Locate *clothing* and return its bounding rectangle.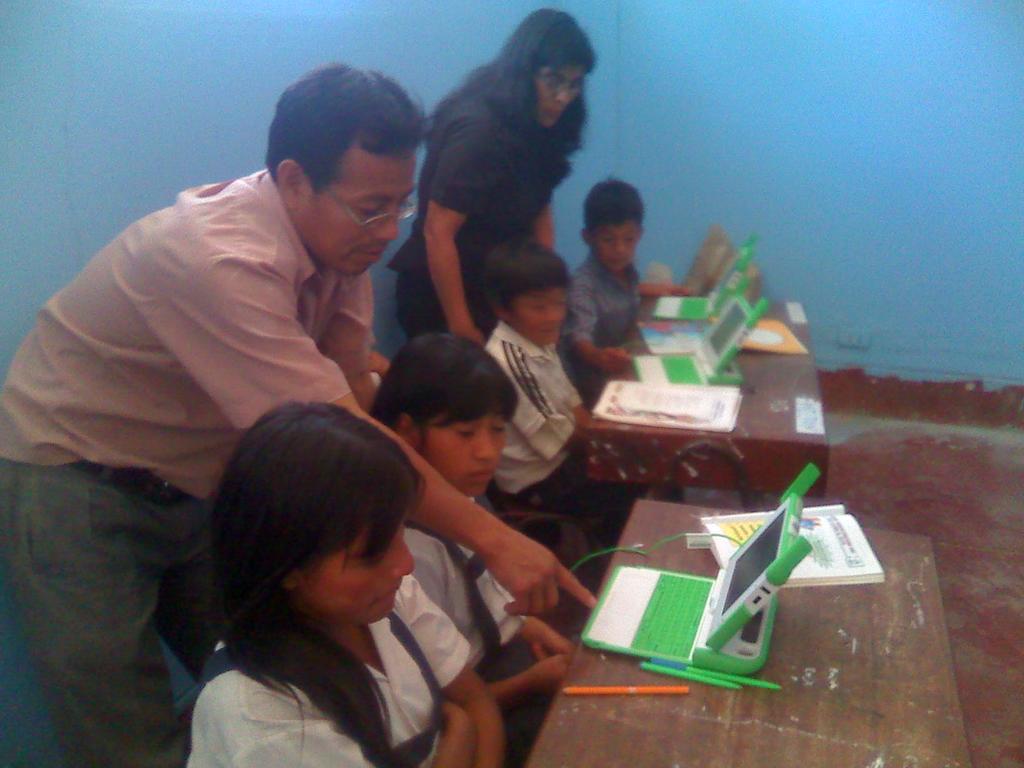
crop(389, 90, 561, 357).
